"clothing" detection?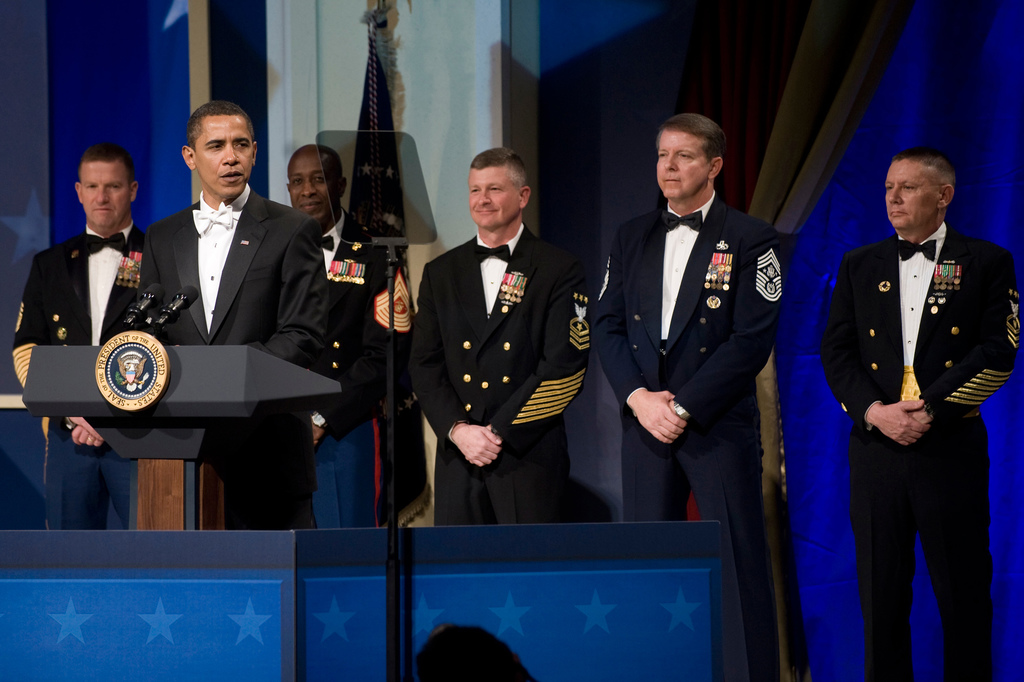
{"left": 819, "top": 218, "right": 1022, "bottom": 681}
